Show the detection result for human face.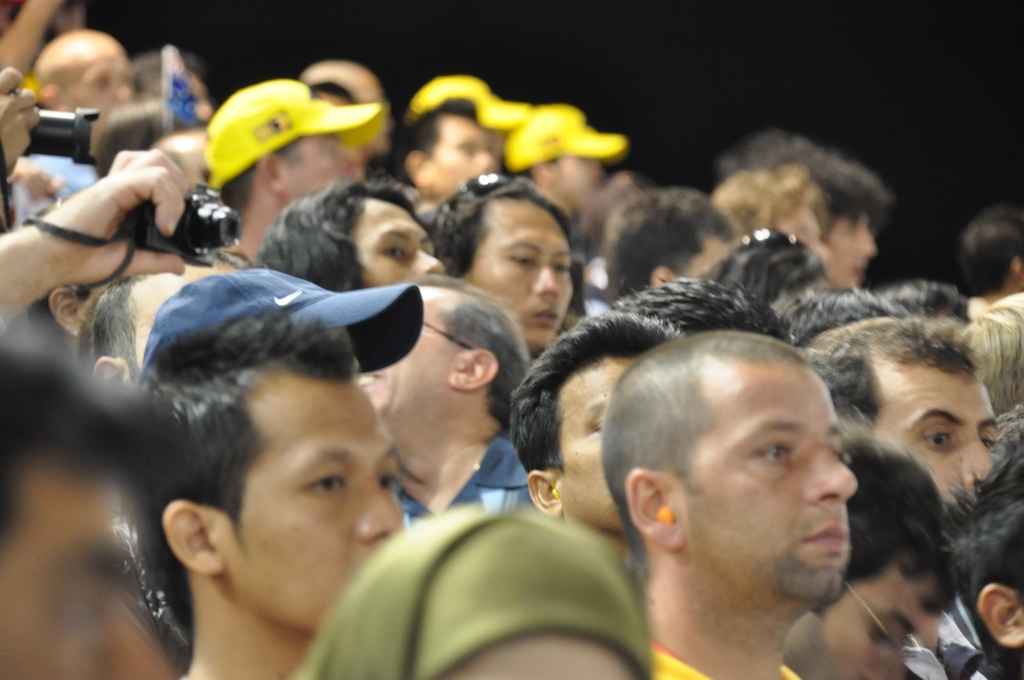
box(420, 109, 490, 197).
